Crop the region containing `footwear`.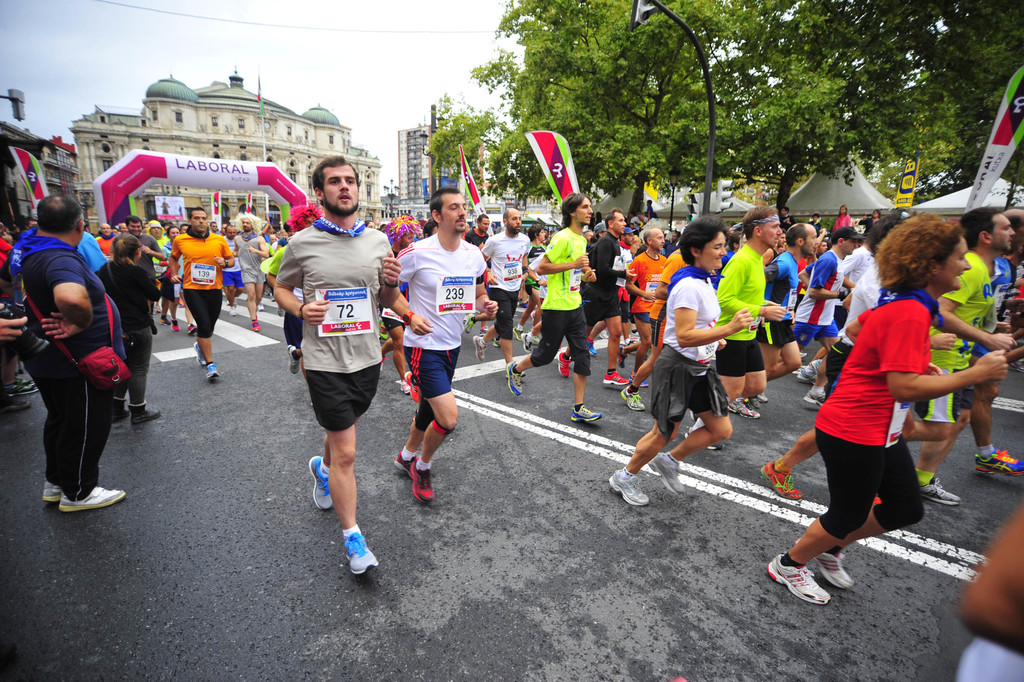
Crop region: 251, 317, 262, 335.
